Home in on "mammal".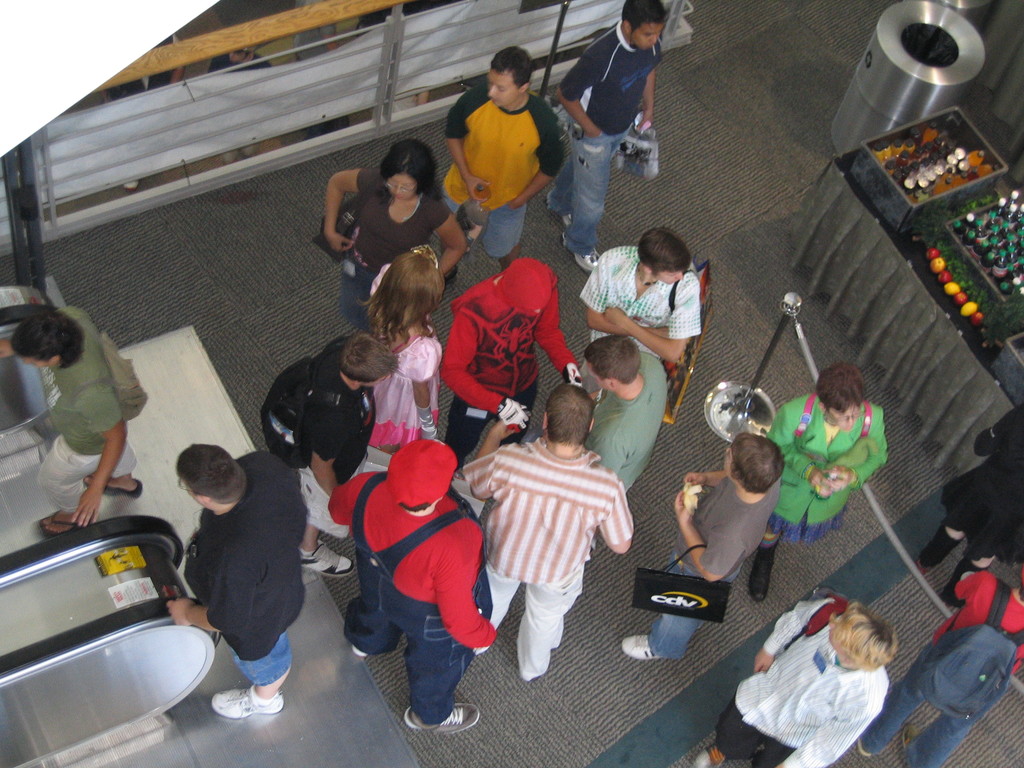
Homed in at box(0, 309, 144, 541).
